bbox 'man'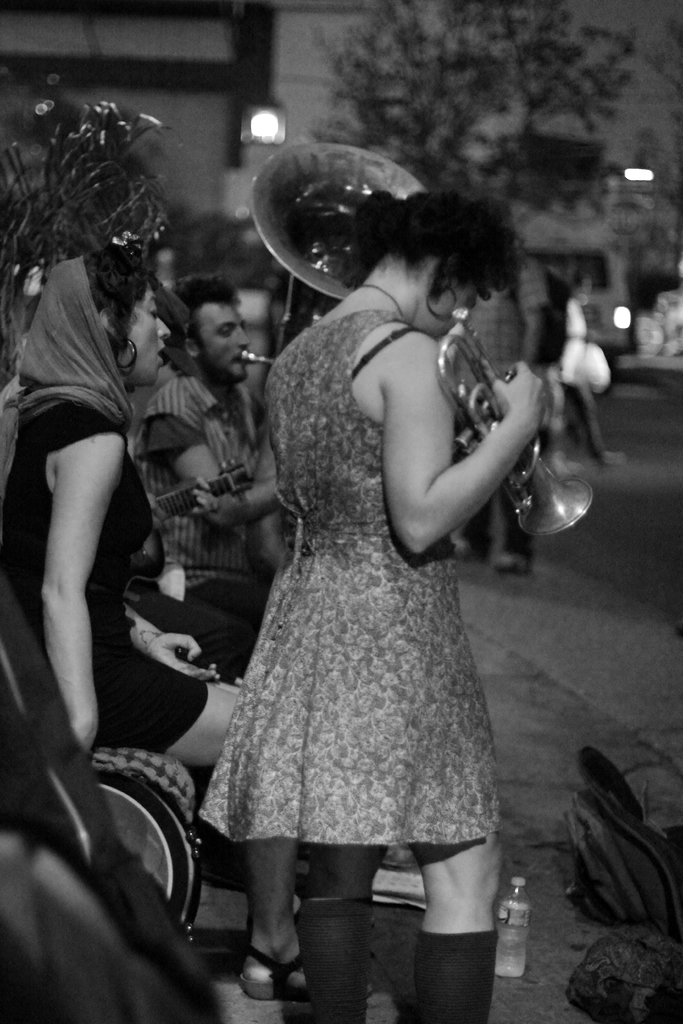
box(456, 200, 554, 574)
